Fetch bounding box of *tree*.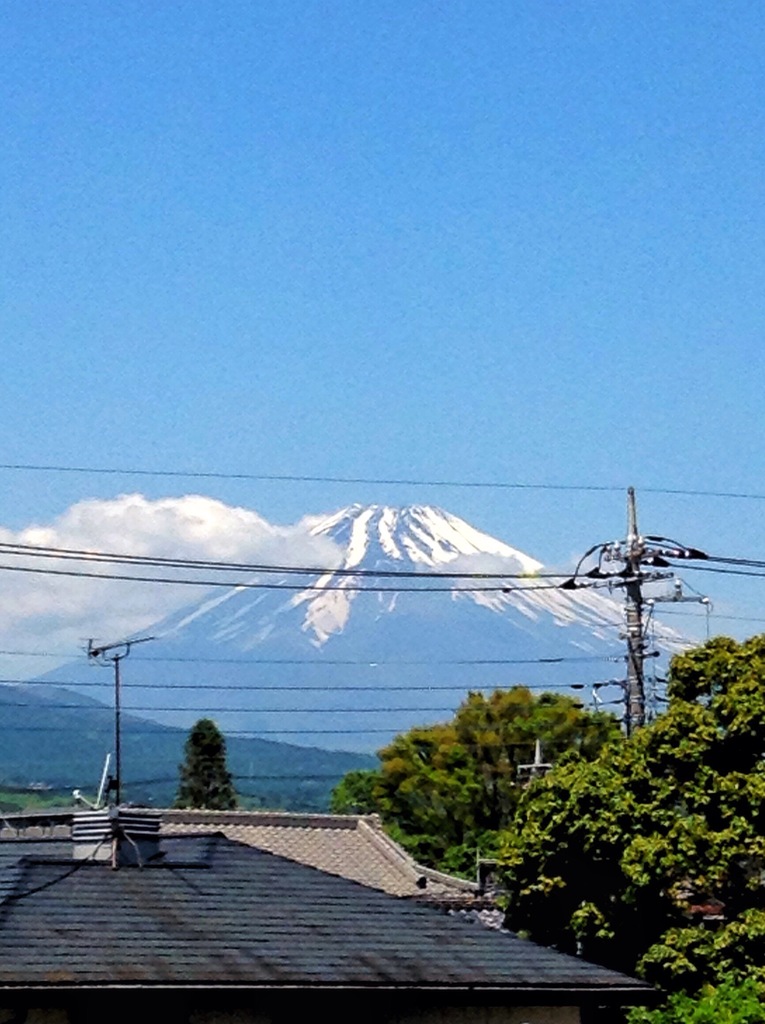
Bbox: bbox=(389, 688, 623, 874).
